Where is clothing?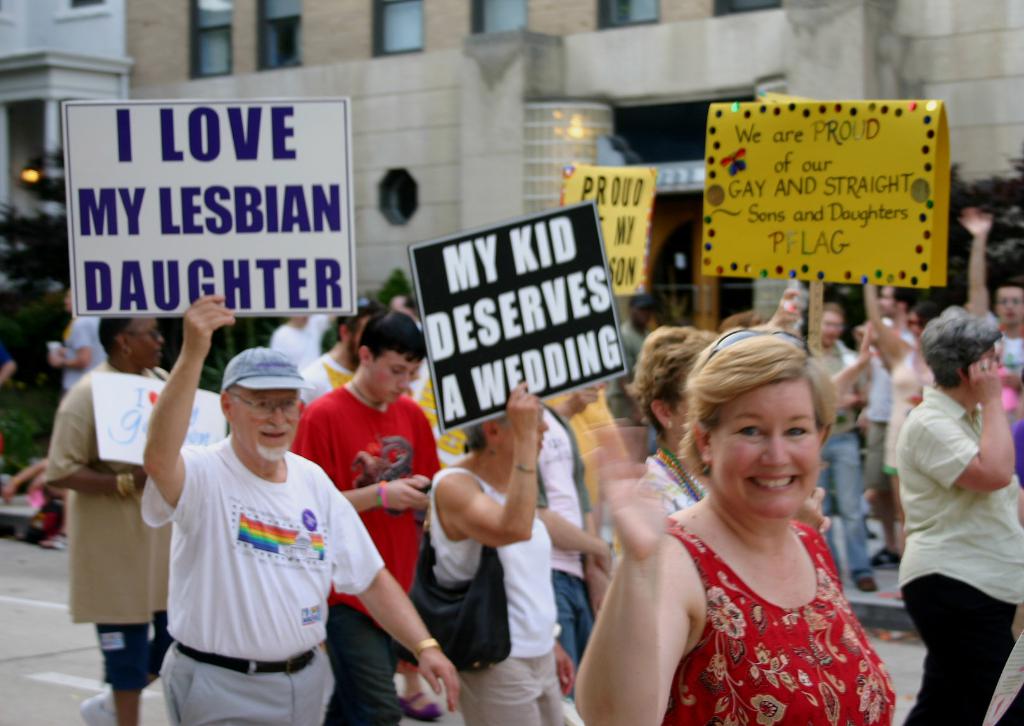
(left=868, top=342, right=926, bottom=468).
